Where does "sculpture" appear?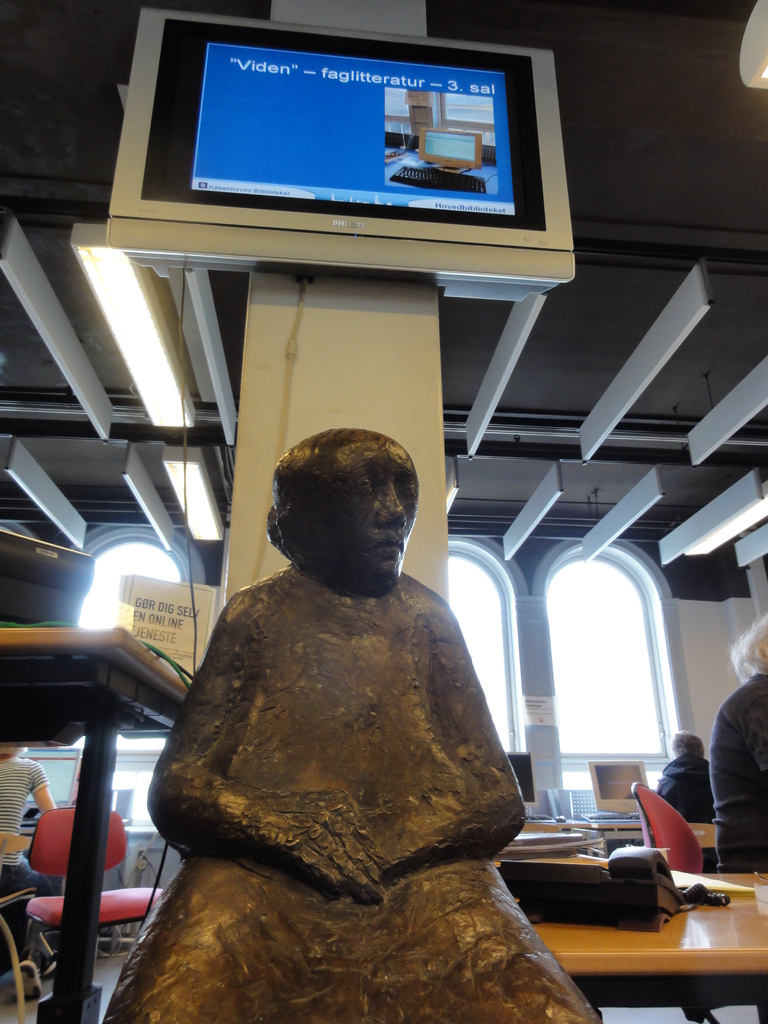
Appears at {"x1": 146, "y1": 412, "x2": 543, "y2": 1023}.
